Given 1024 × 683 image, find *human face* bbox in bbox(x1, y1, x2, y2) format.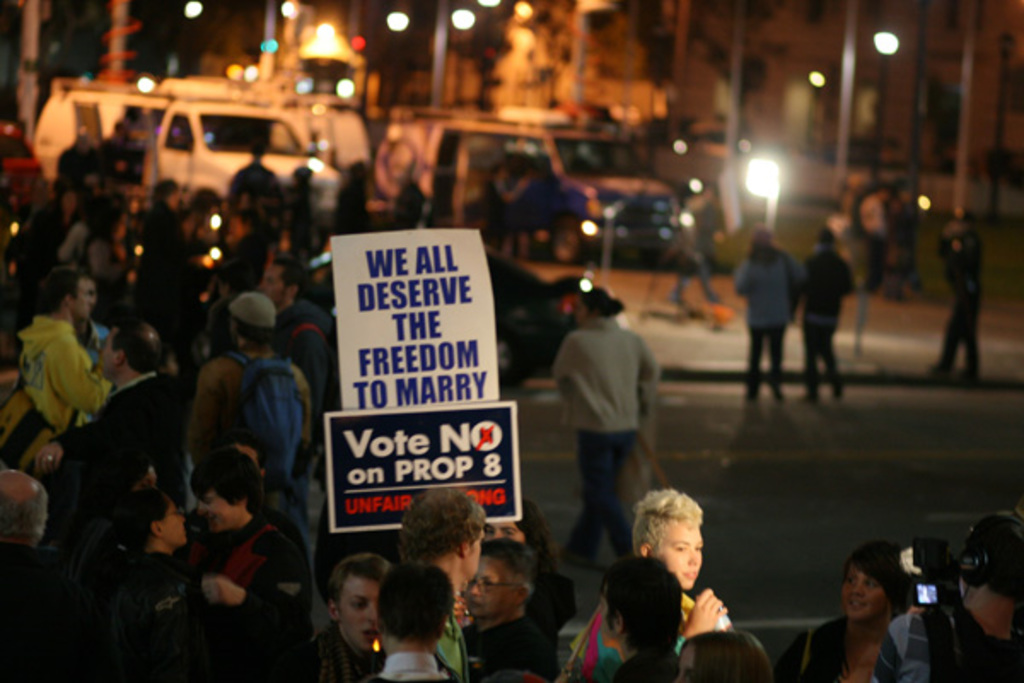
bbox(664, 521, 700, 584).
